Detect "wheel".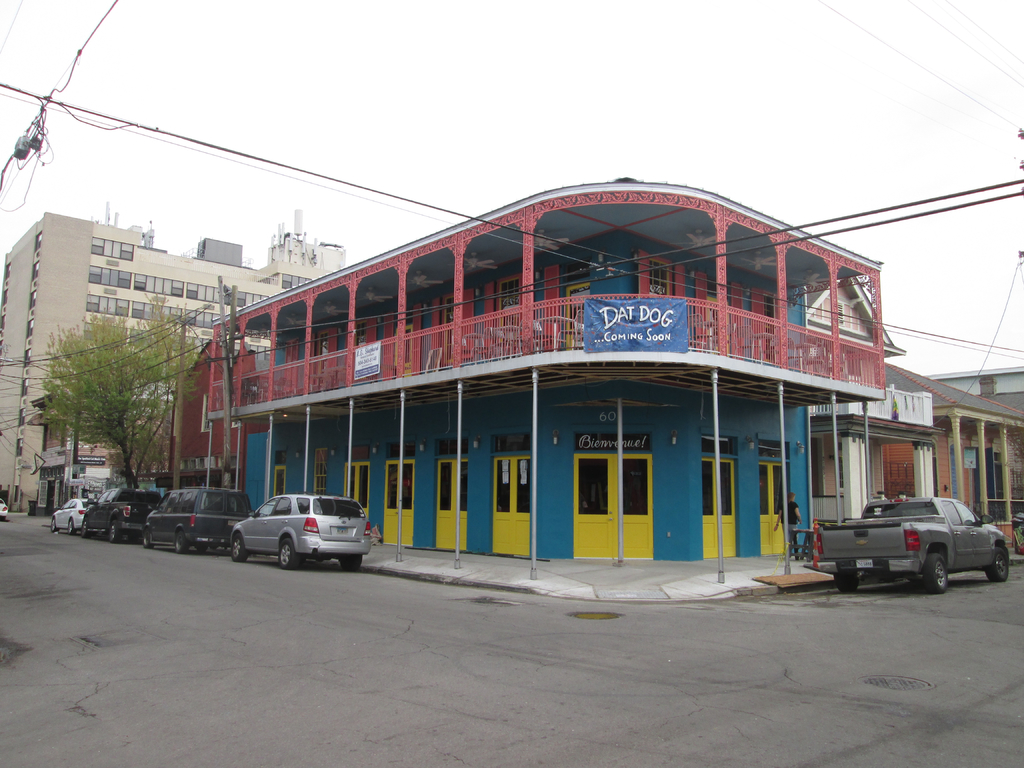
Detected at [left=49, top=522, right=59, bottom=532].
